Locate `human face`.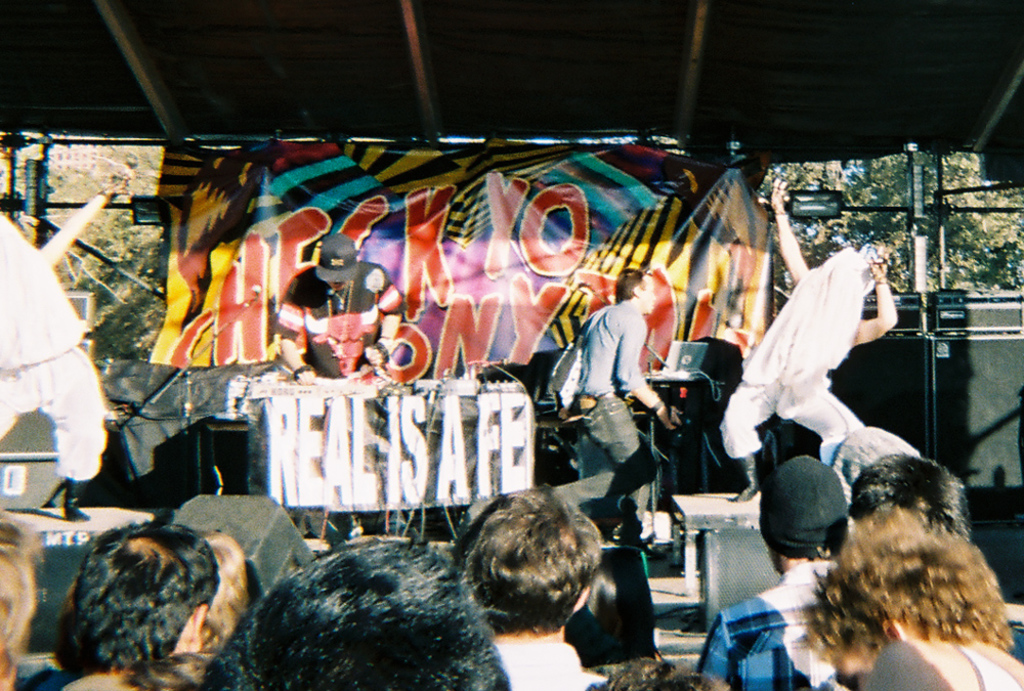
Bounding box: 639/274/657/315.
